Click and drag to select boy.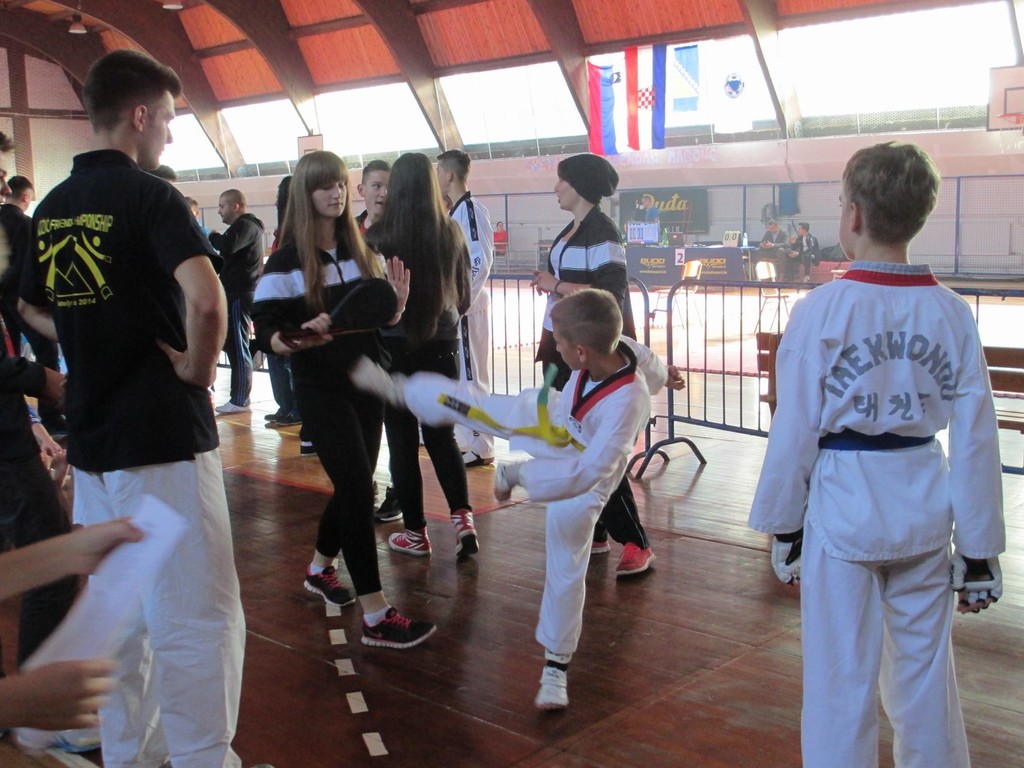
Selection: region(748, 138, 1004, 767).
